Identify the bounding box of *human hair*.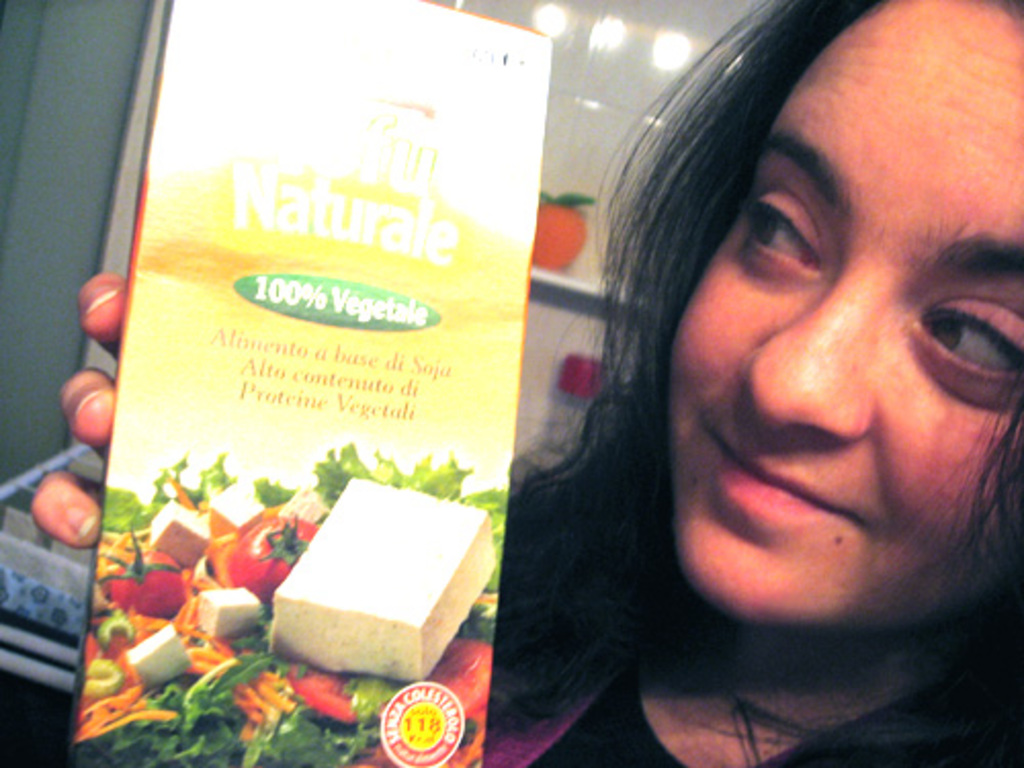
l=545, t=20, r=1023, b=748.
